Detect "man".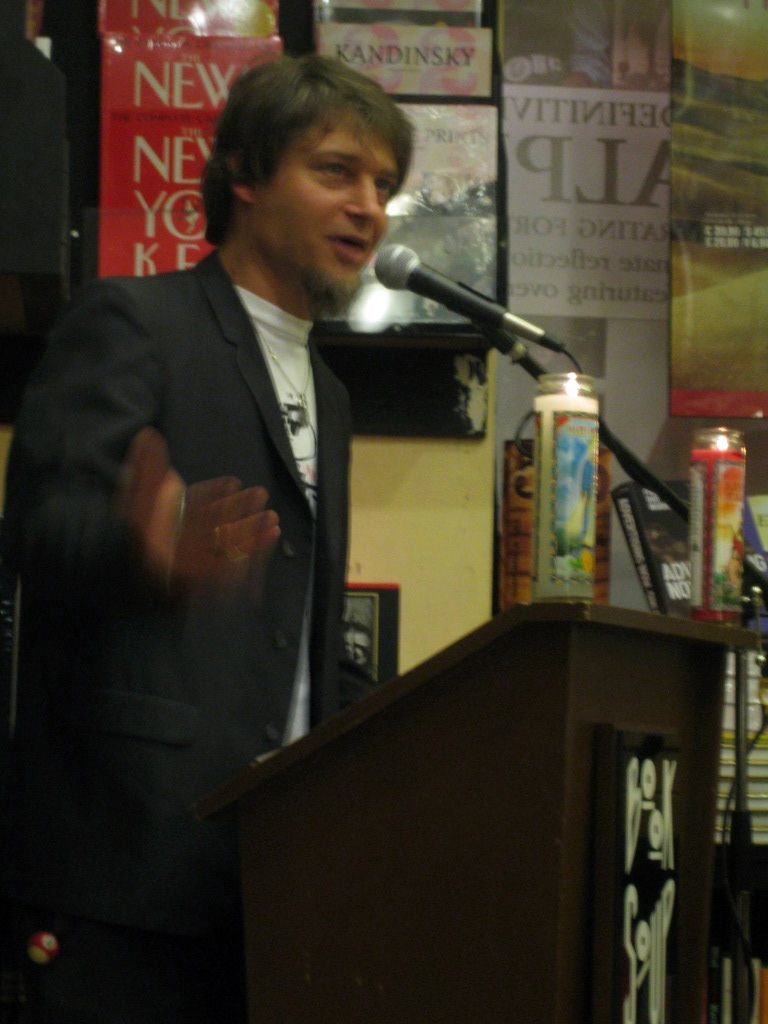
Detected at [x1=0, y1=47, x2=427, y2=1014].
